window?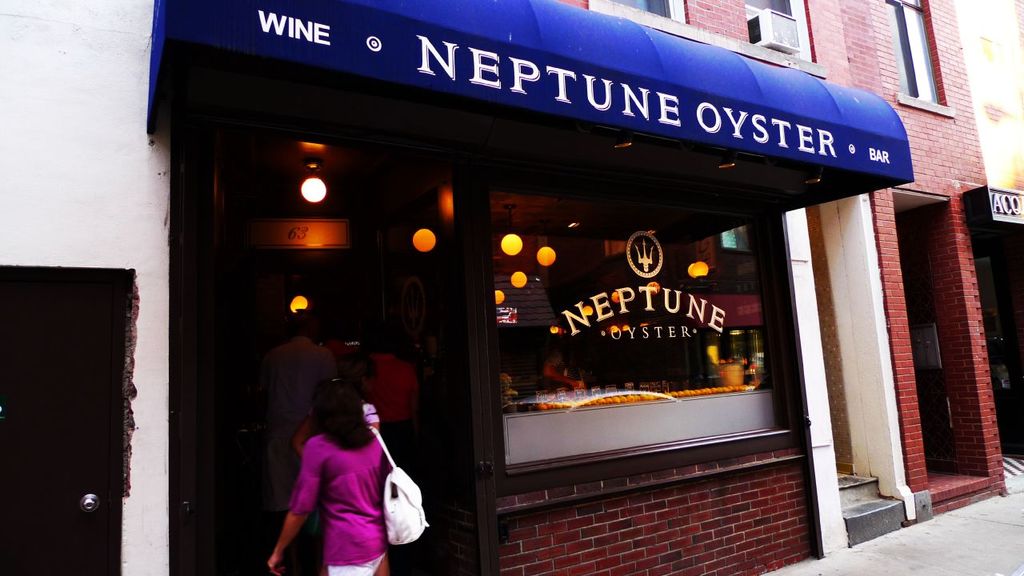
bbox(886, 0, 948, 110)
